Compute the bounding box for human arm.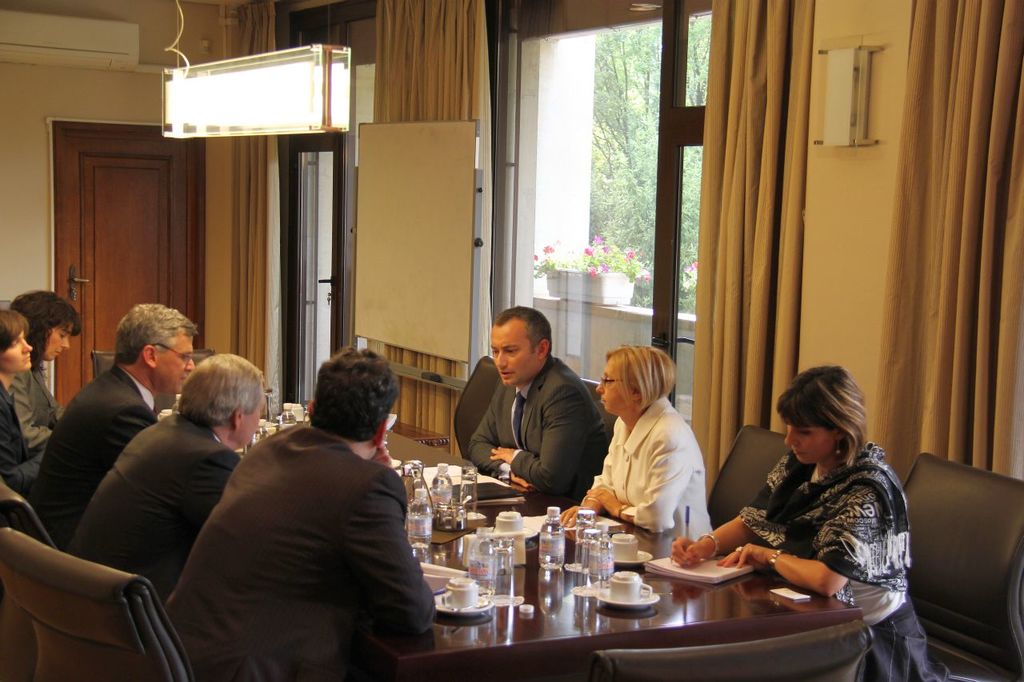
494,373,601,512.
